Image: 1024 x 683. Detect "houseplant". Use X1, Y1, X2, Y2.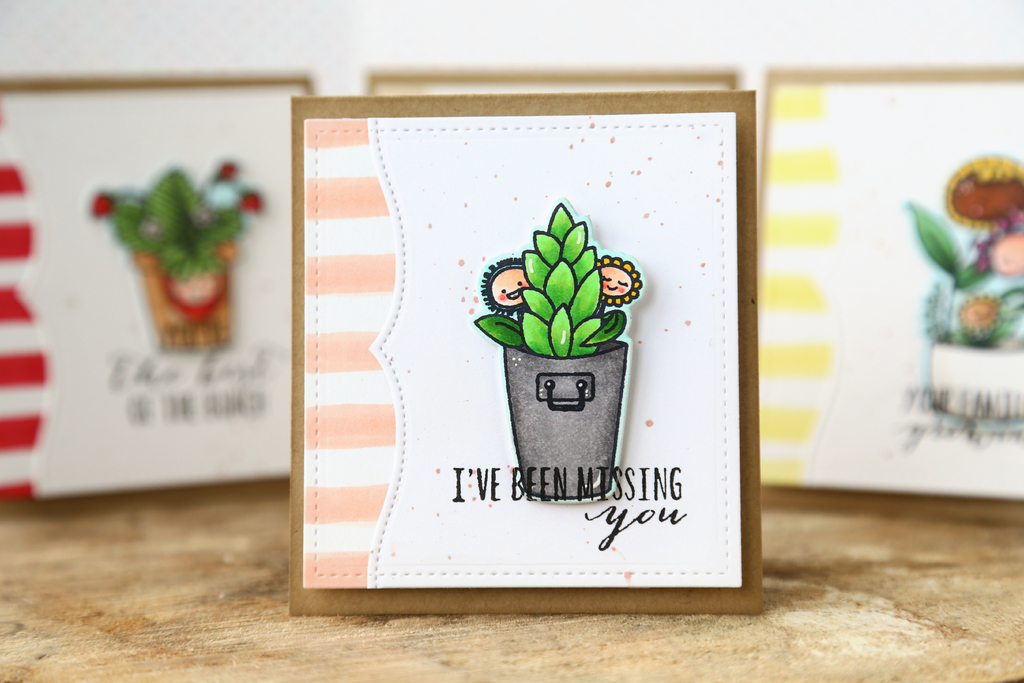
101, 158, 259, 342.
